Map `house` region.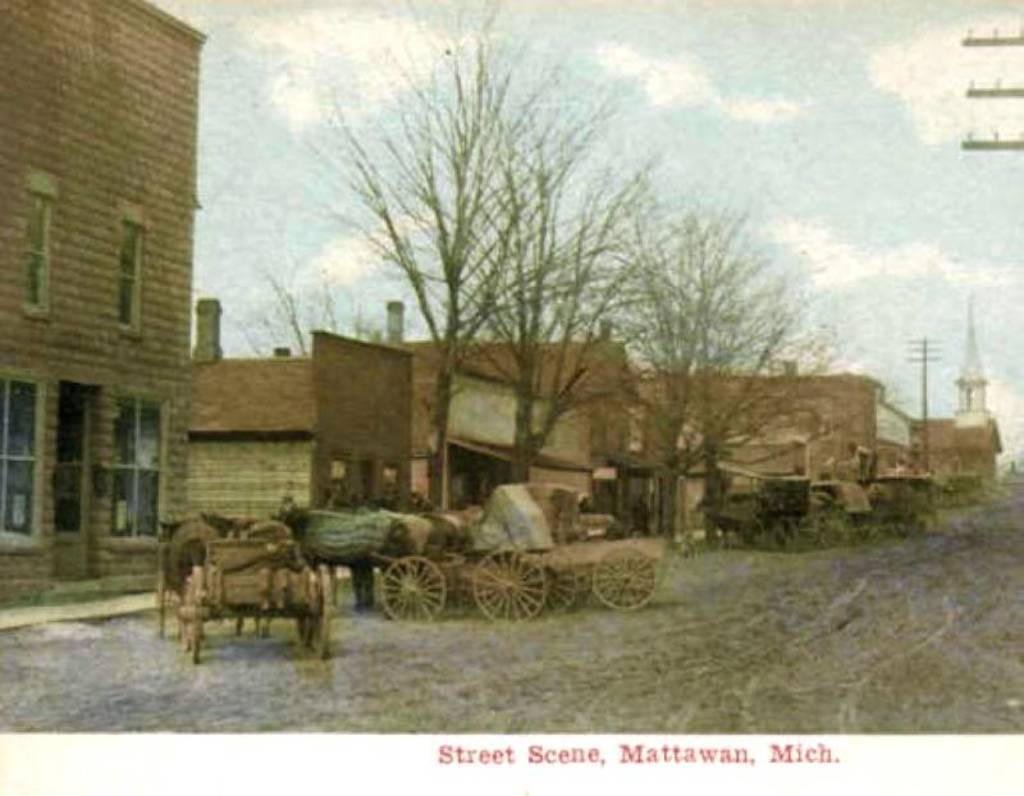
Mapped to box(415, 360, 564, 516).
